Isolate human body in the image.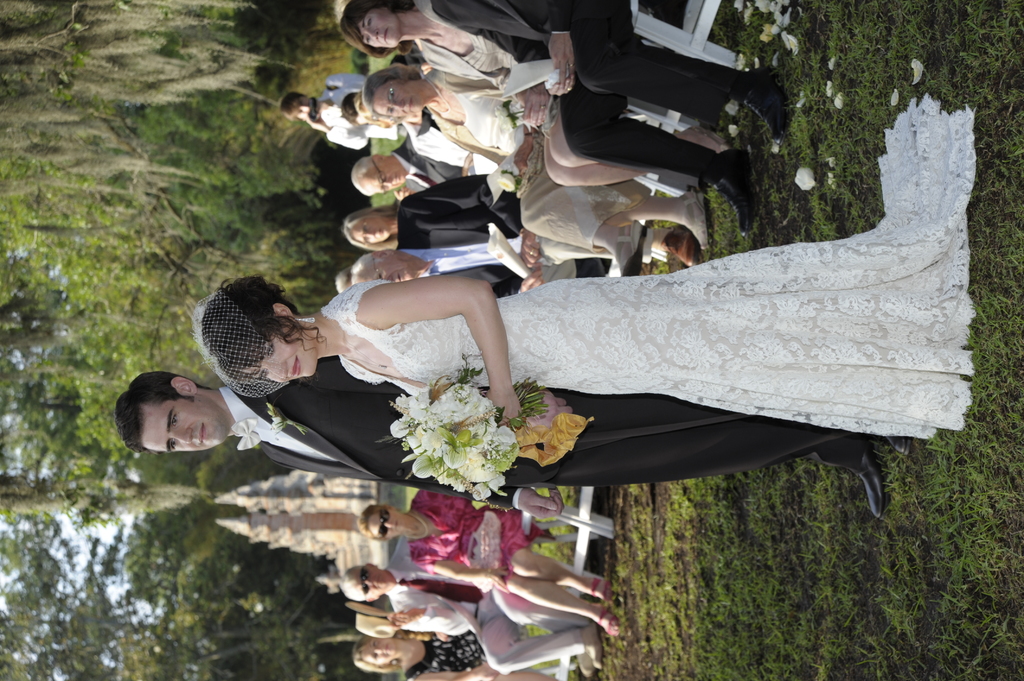
Isolated region: 387, 536, 601, 677.
